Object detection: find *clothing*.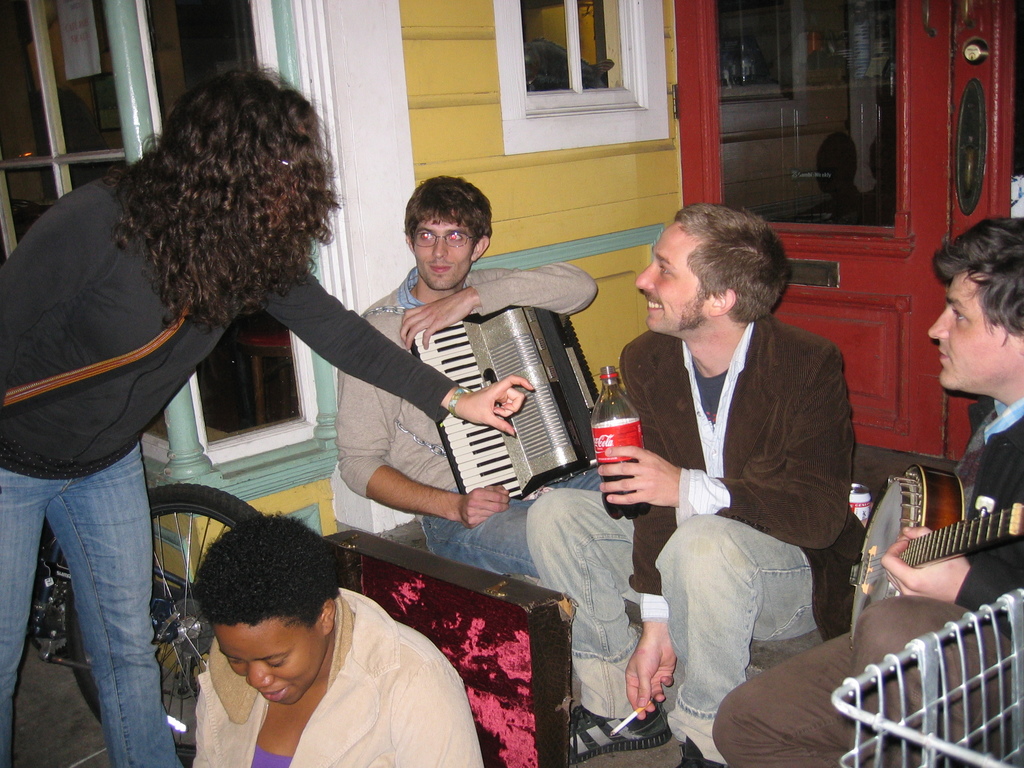
left=186, top=586, right=478, bottom=767.
